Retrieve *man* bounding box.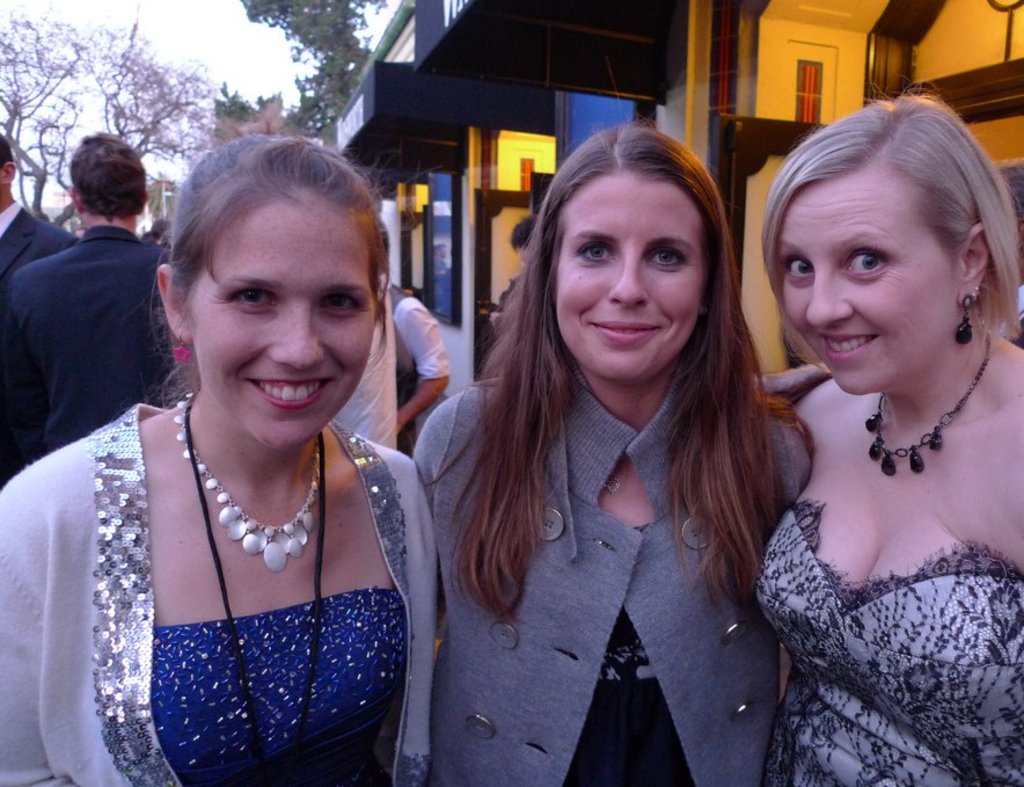
Bounding box: pyautogui.locateOnScreen(6, 132, 158, 489).
